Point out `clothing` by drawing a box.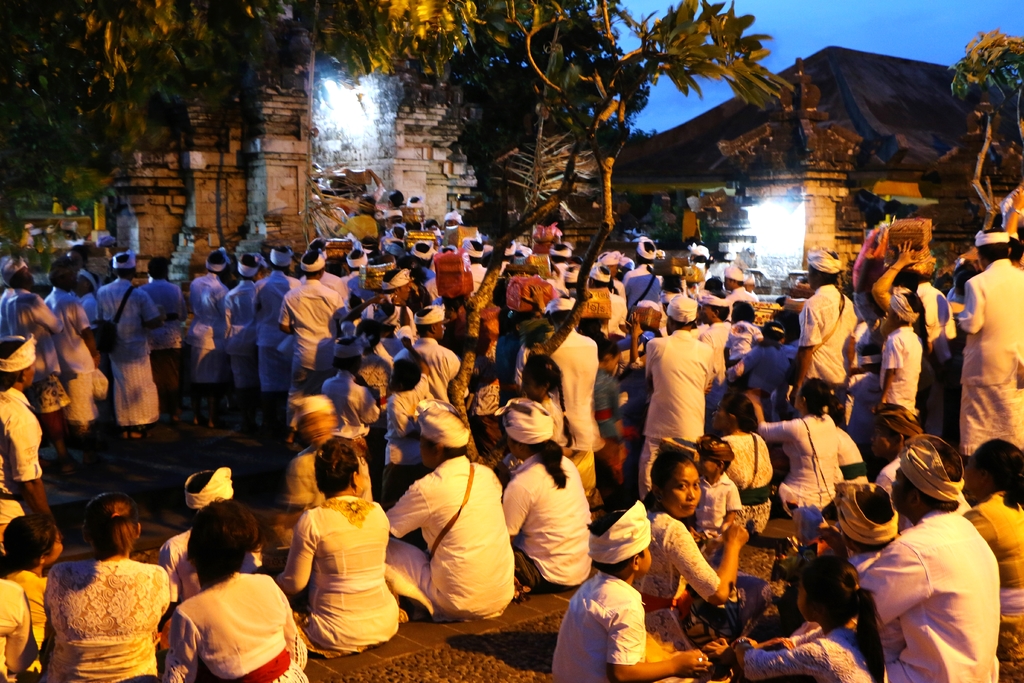
<region>558, 326, 603, 485</region>.
